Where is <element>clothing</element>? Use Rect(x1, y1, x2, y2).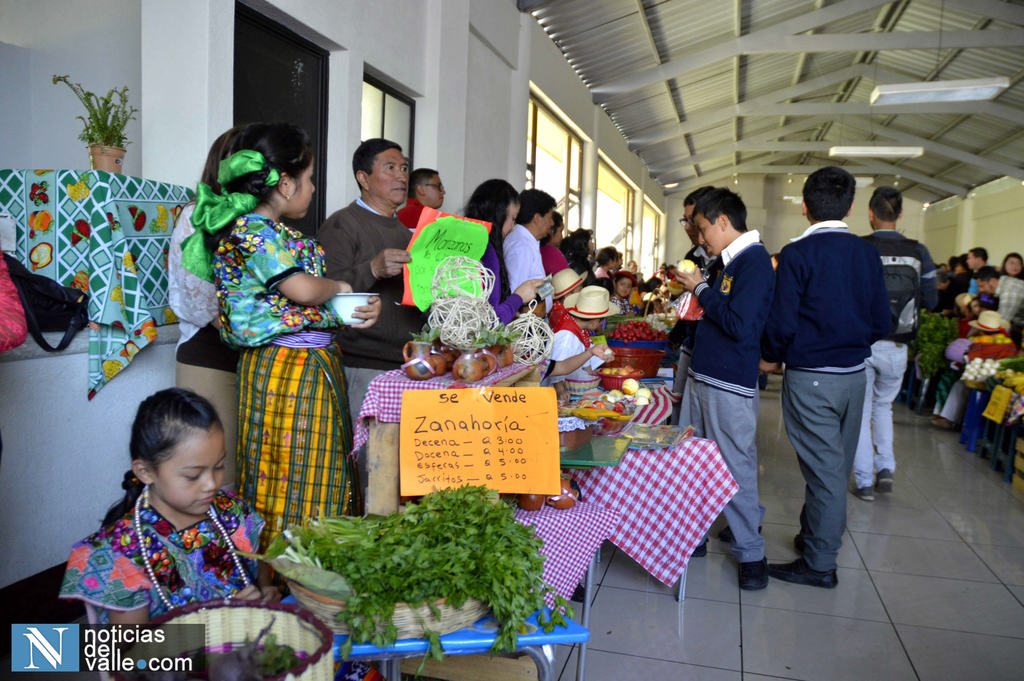
Rect(189, 197, 348, 543).
